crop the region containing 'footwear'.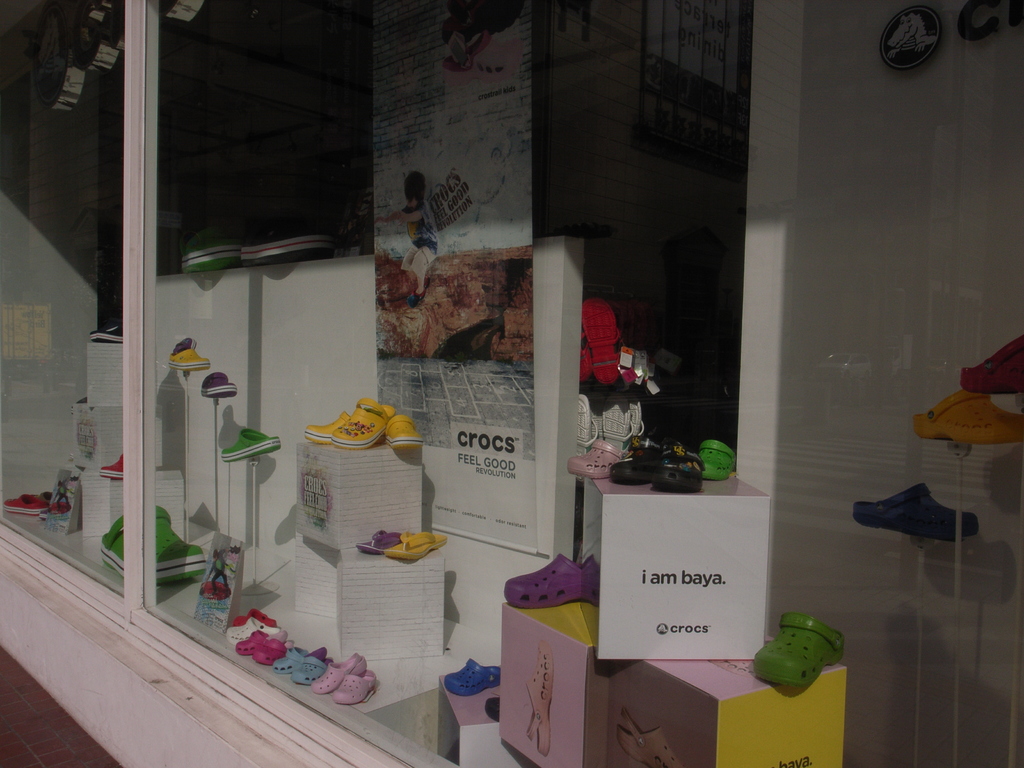
Crop region: region(4, 496, 42, 516).
